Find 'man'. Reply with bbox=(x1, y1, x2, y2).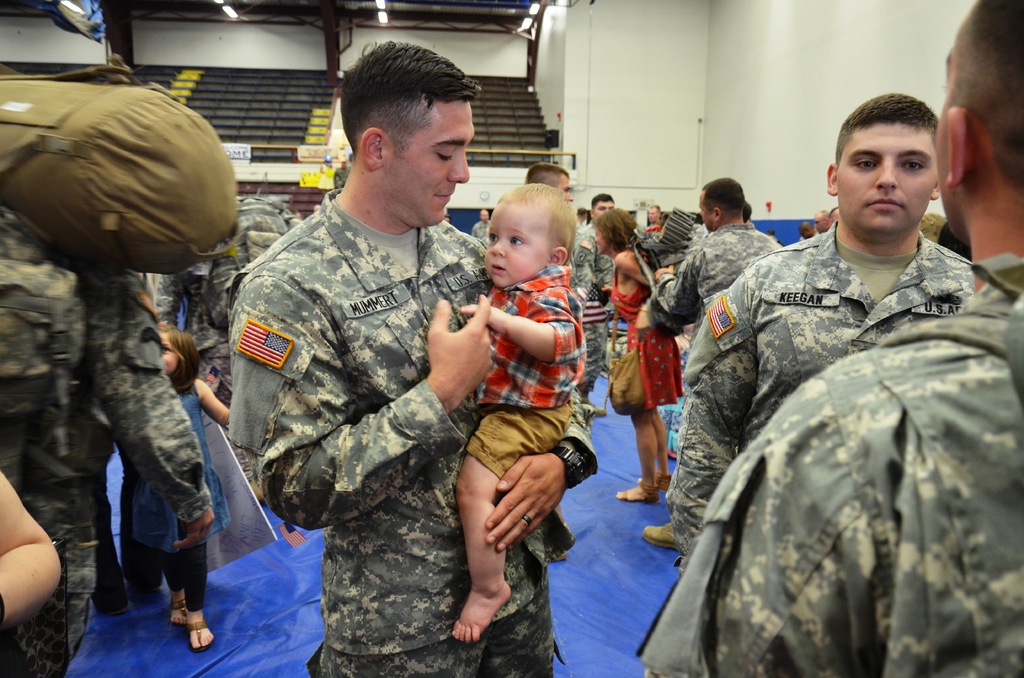
bbox=(234, 45, 595, 677).
